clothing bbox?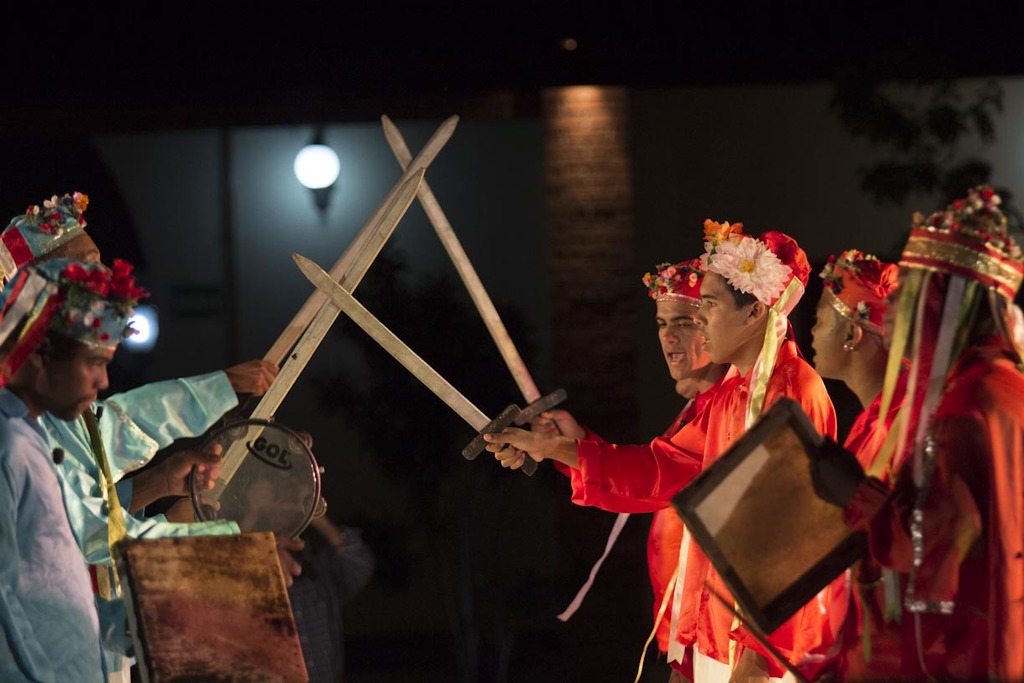
{"left": 0, "top": 372, "right": 233, "bottom": 682}
